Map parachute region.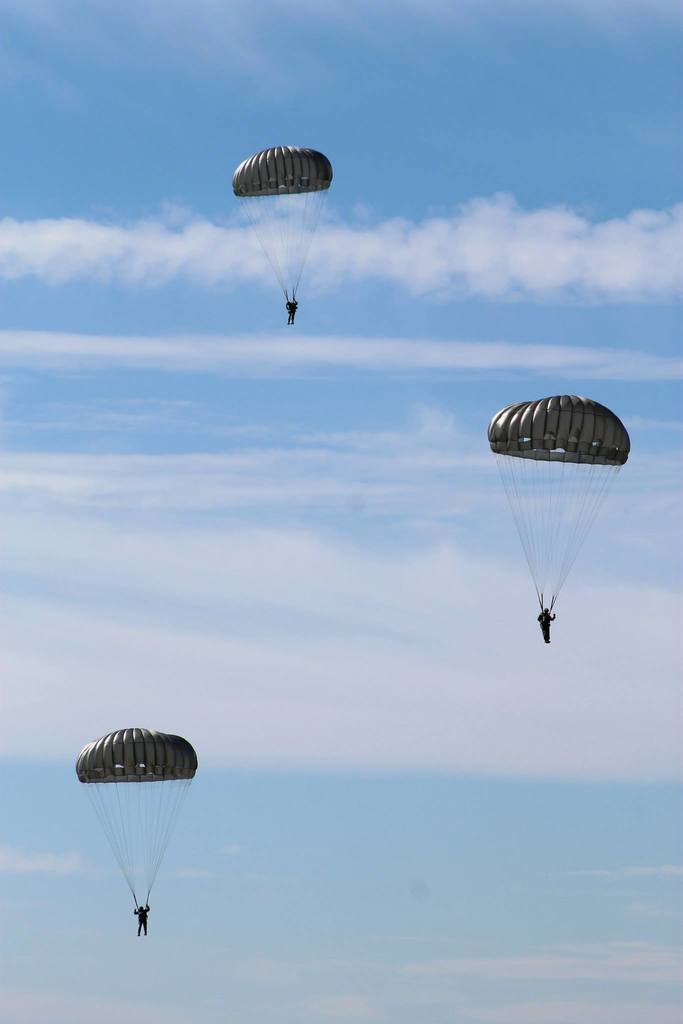
Mapped to pyautogui.locateOnScreen(232, 143, 333, 312).
